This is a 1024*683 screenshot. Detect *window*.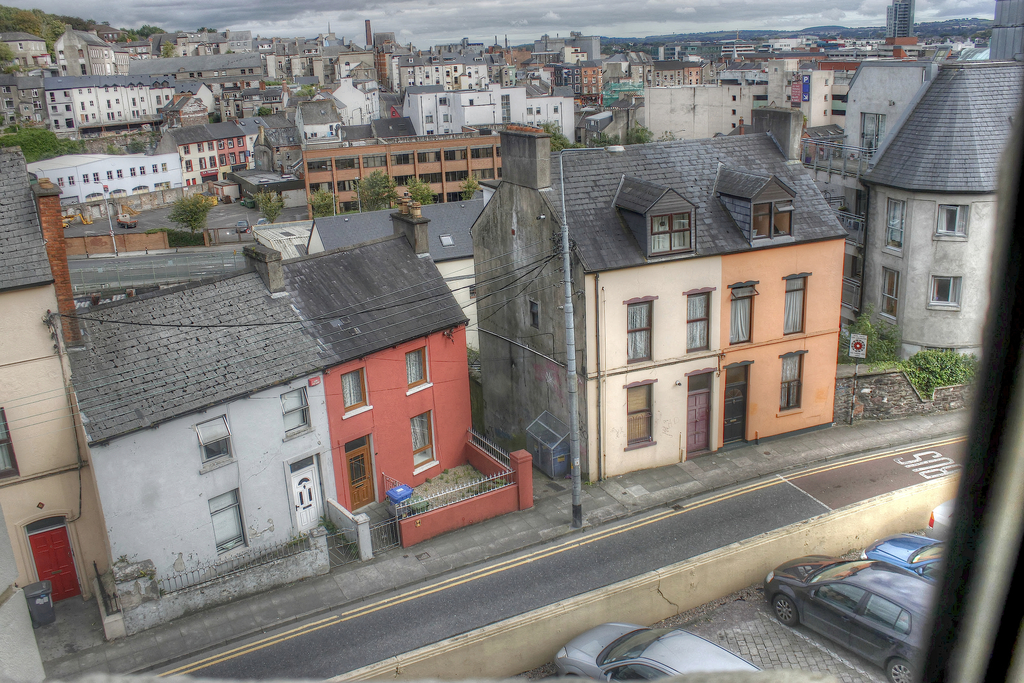
681,288,714,353.
